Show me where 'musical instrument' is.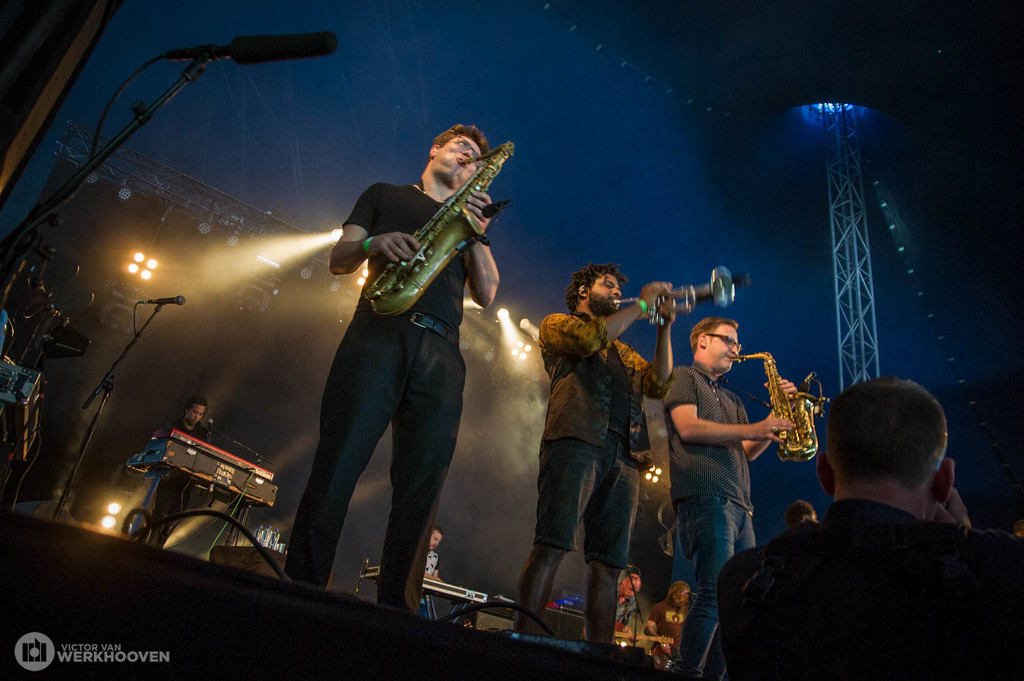
'musical instrument' is at x1=732, y1=348, x2=829, y2=478.
